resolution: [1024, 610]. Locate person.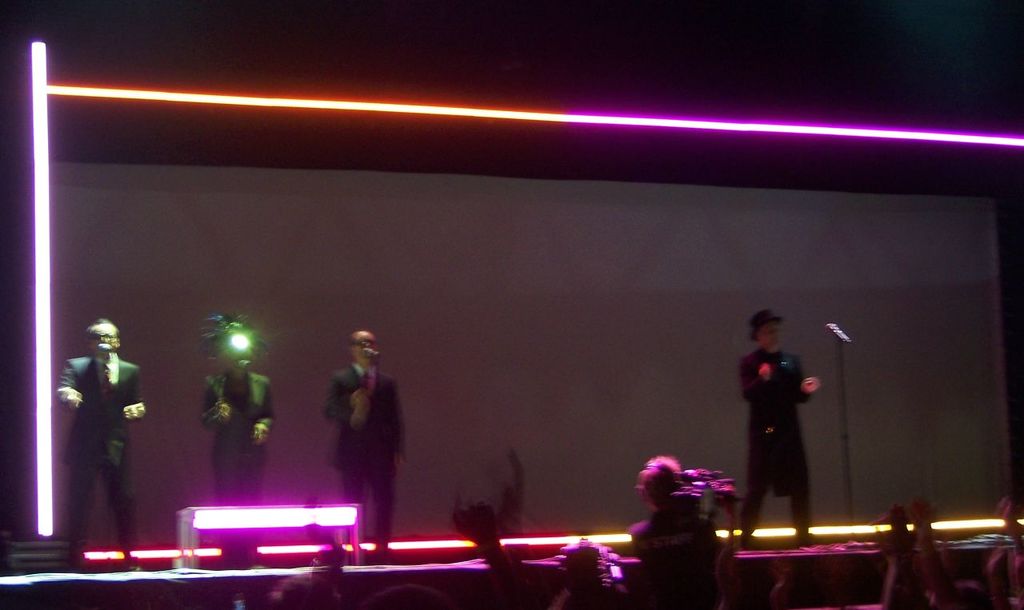
202, 325, 281, 566.
